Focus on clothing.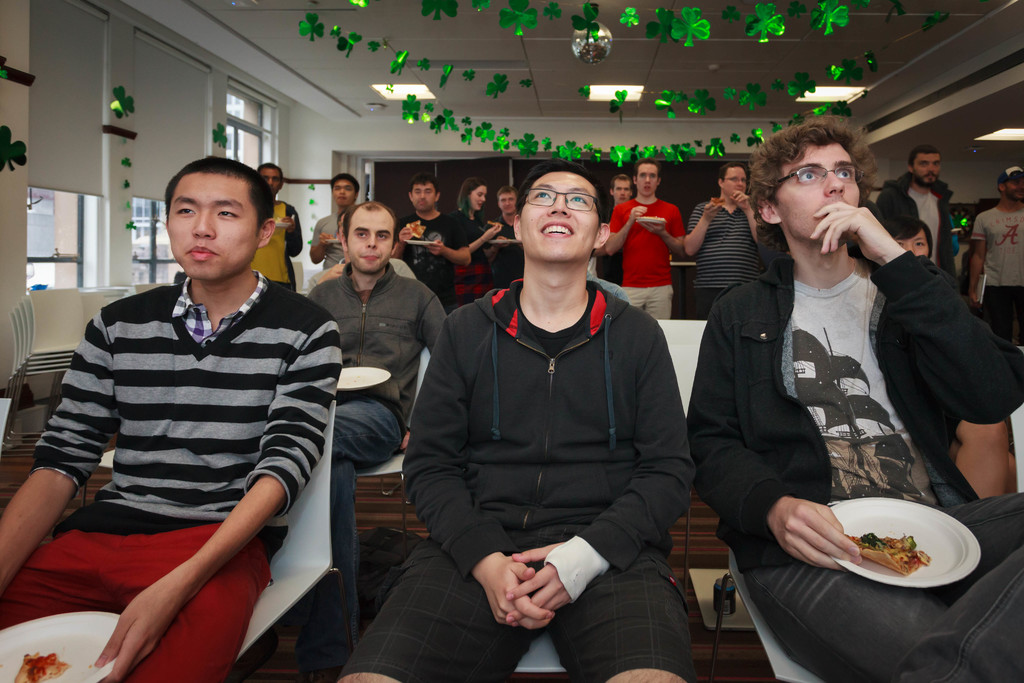
Focused at [684,250,1023,565].
